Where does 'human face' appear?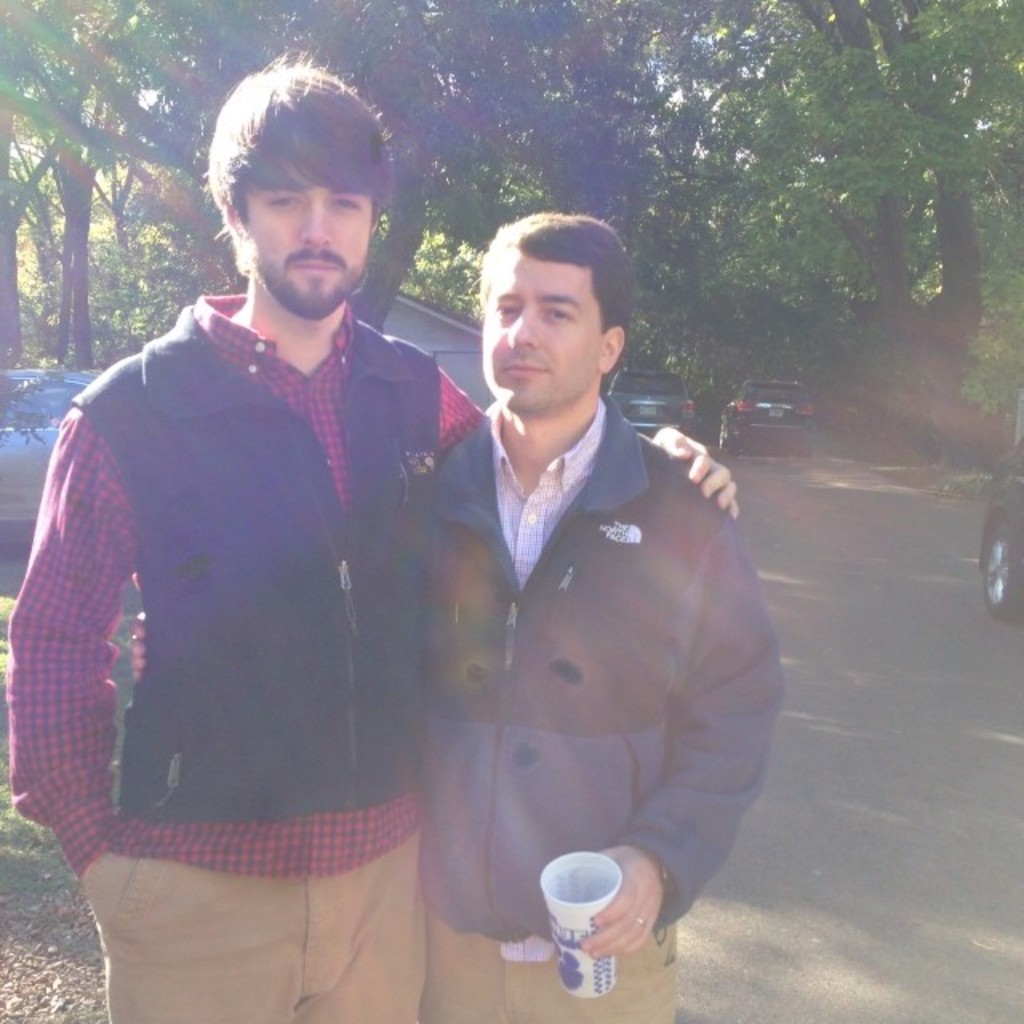
Appears at crop(243, 162, 365, 314).
